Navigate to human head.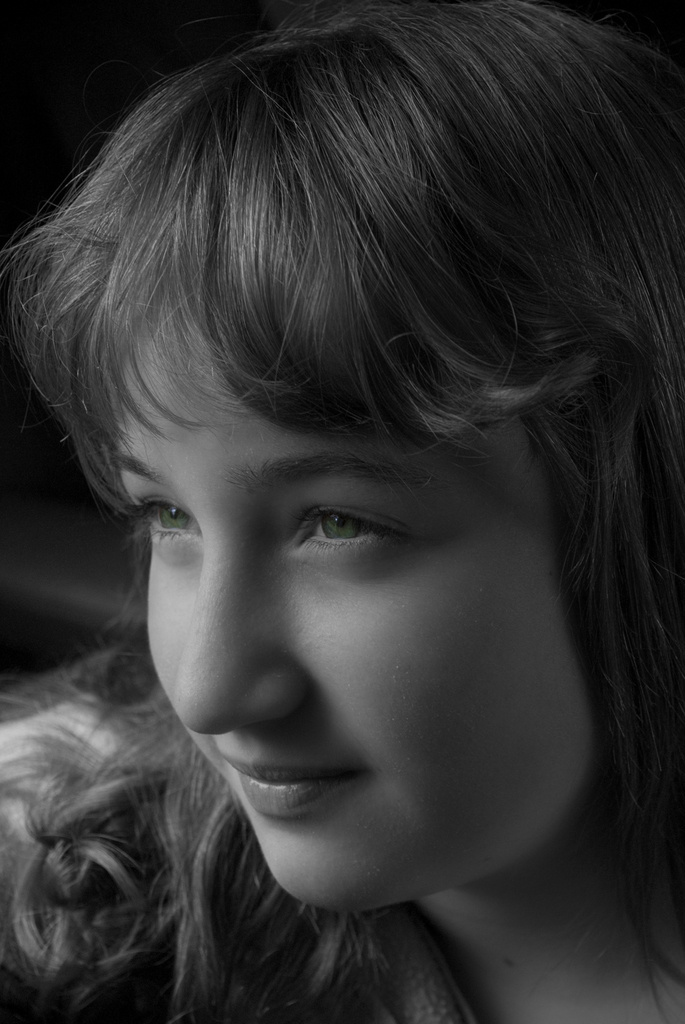
Navigation target: detection(38, 0, 639, 895).
